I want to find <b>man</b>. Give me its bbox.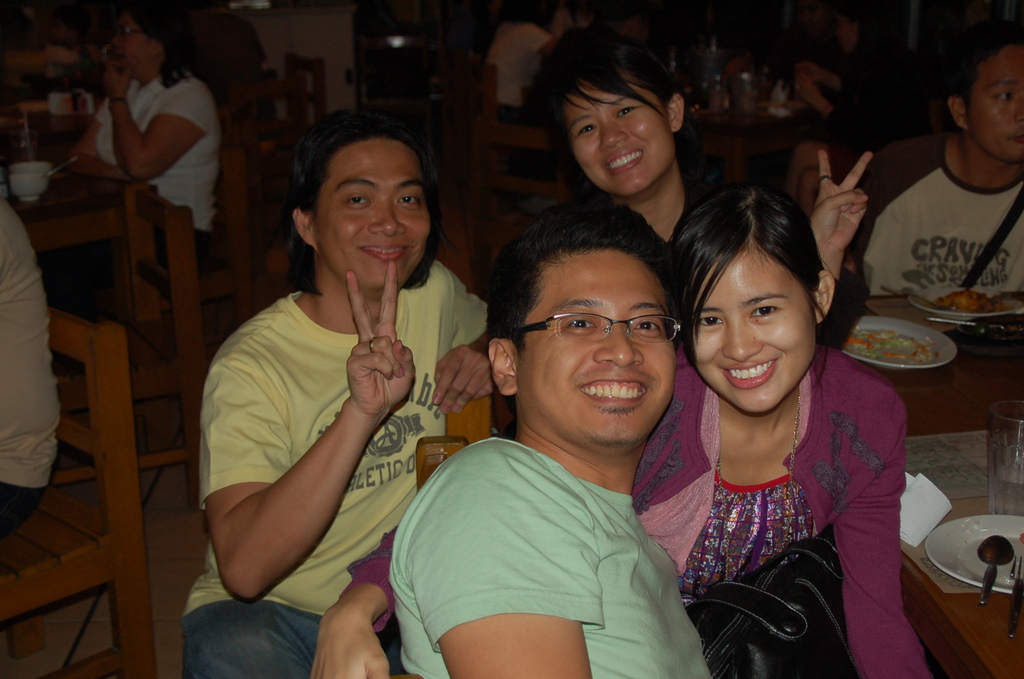
detection(375, 213, 758, 671).
